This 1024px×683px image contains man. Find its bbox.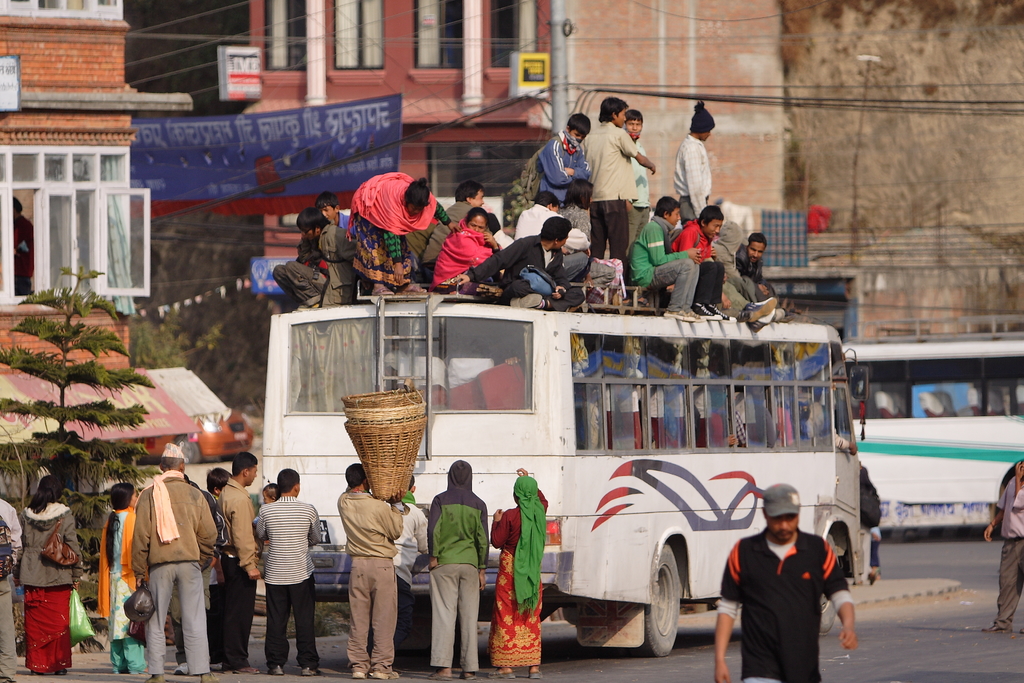
[x1=986, y1=461, x2=1023, y2=636].
